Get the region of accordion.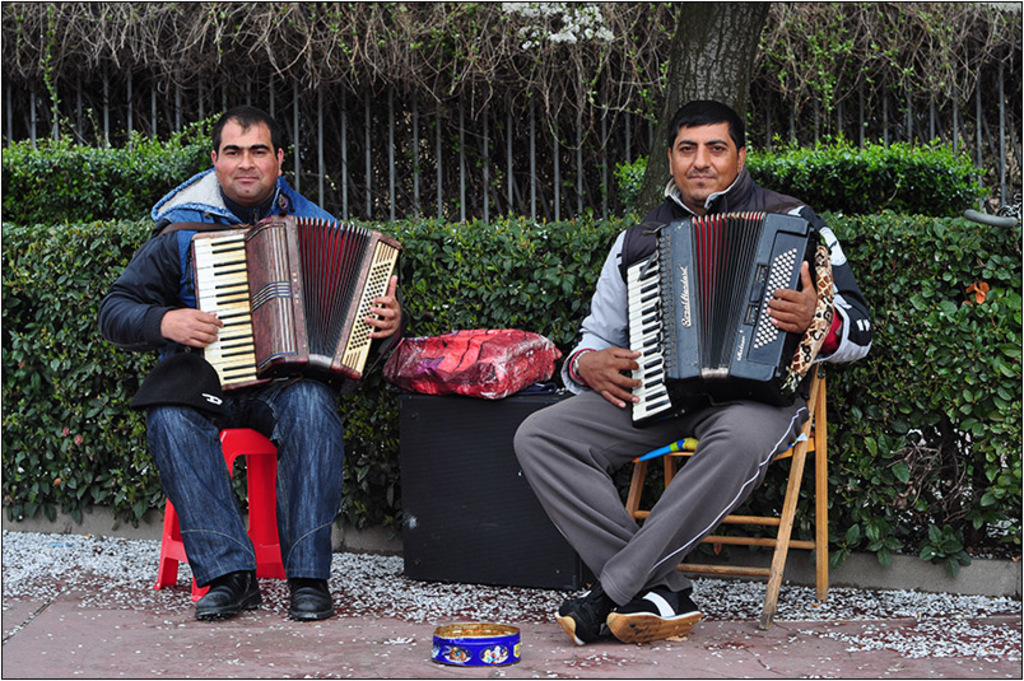
crop(610, 169, 843, 418).
